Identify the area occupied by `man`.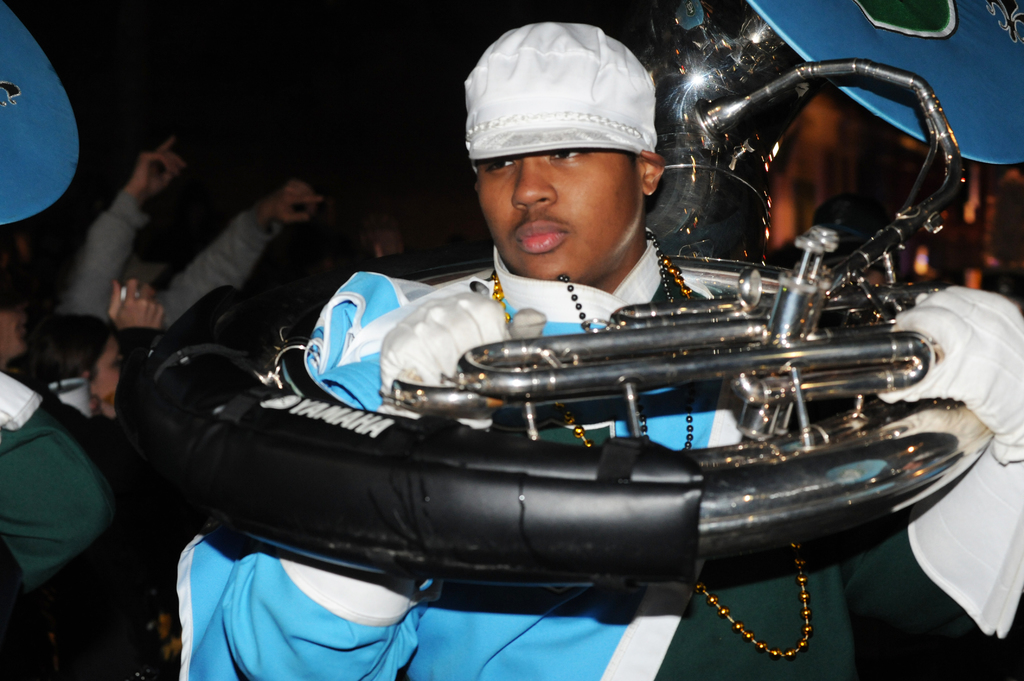
Area: pyautogui.locateOnScreen(59, 143, 321, 346).
